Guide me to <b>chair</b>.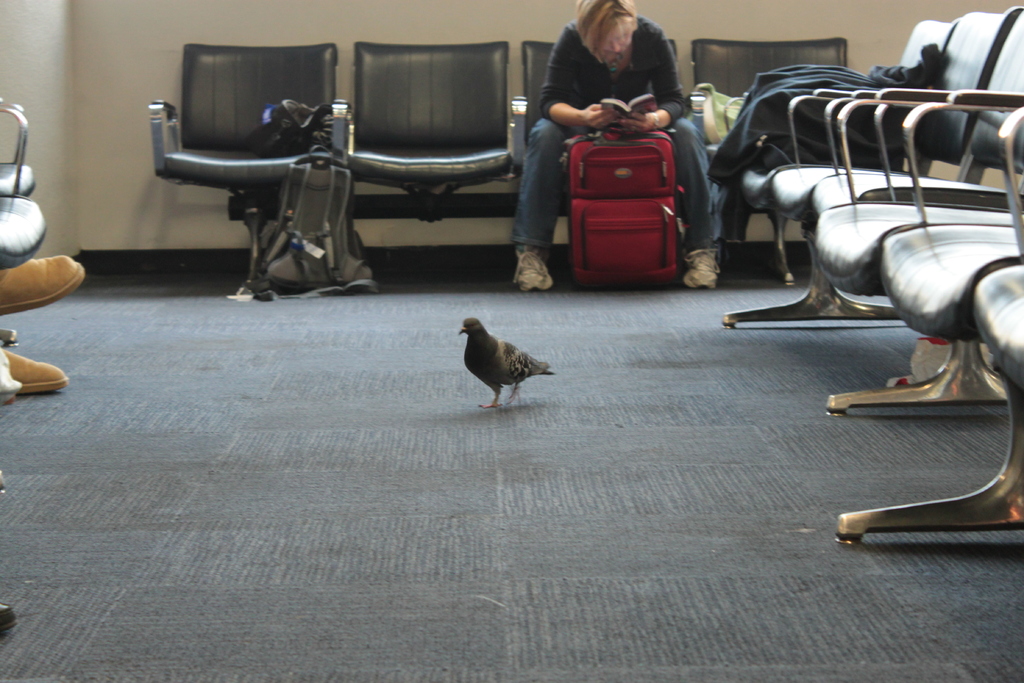
Guidance: l=879, t=95, r=1023, b=340.
